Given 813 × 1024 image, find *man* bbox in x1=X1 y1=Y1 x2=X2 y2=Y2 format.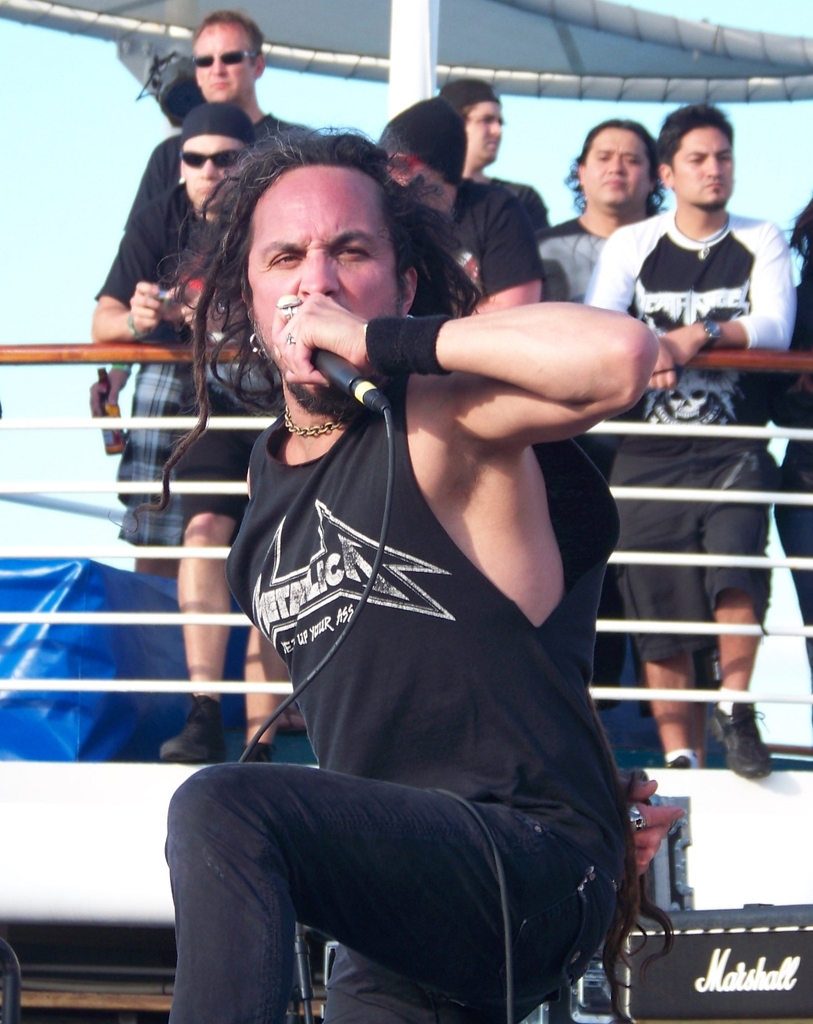
x1=149 y1=108 x2=688 y2=1023.
